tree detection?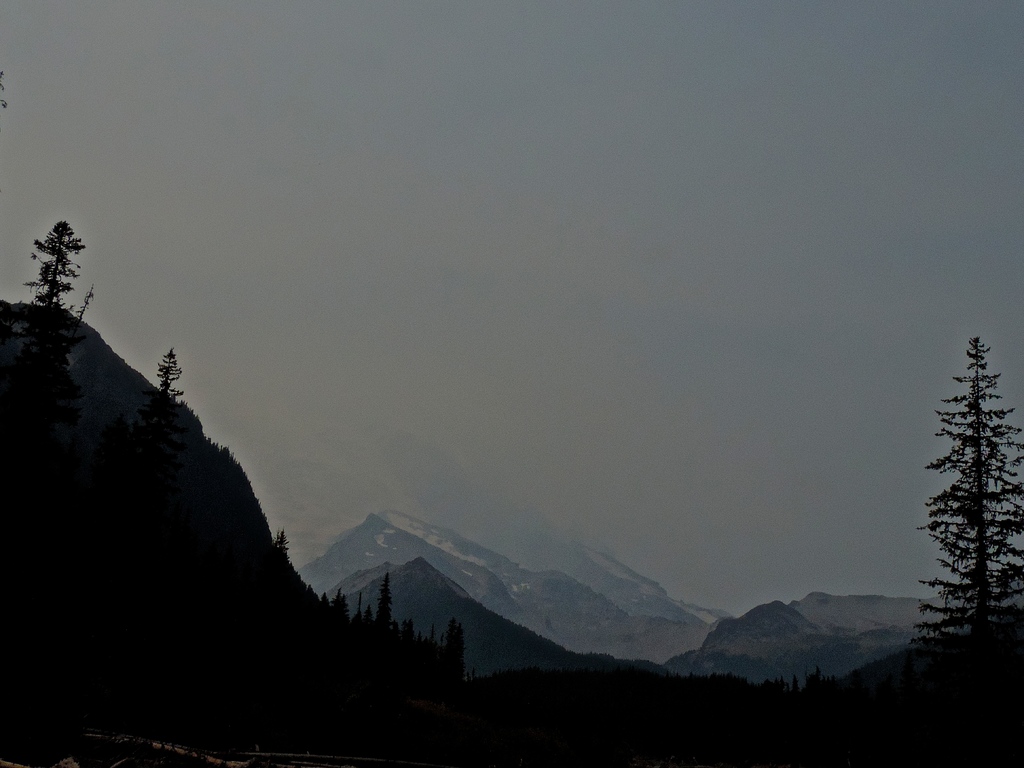
detection(24, 216, 85, 340)
